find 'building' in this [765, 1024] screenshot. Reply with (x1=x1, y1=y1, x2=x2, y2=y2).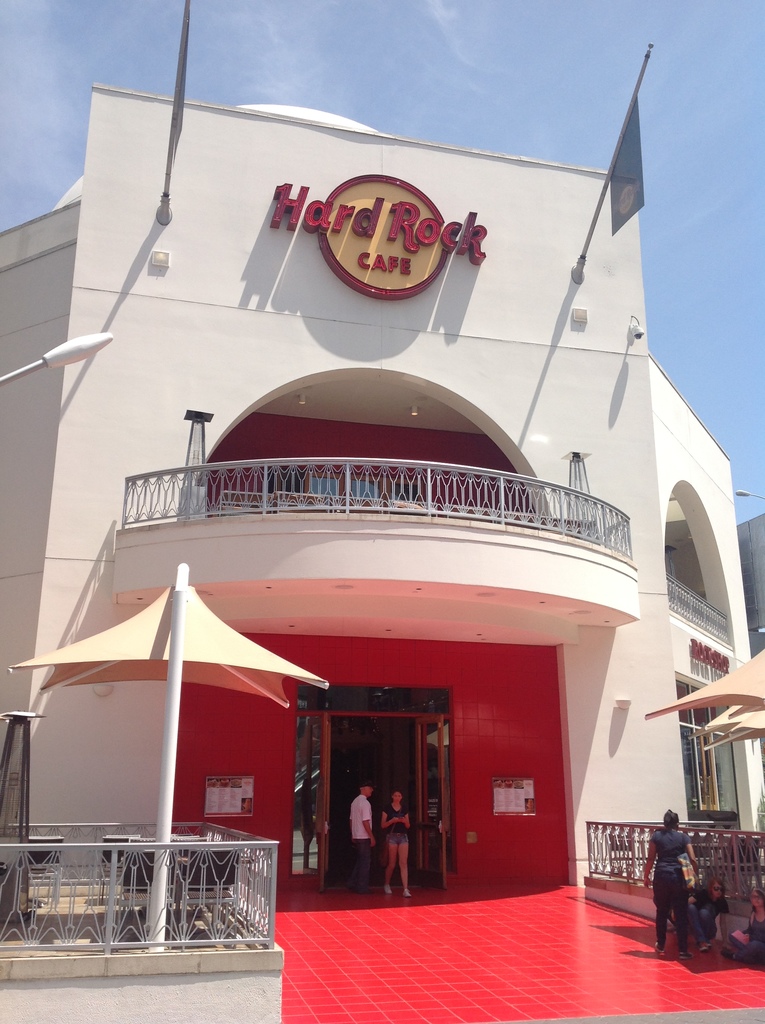
(x1=0, y1=0, x2=764, y2=1023).
